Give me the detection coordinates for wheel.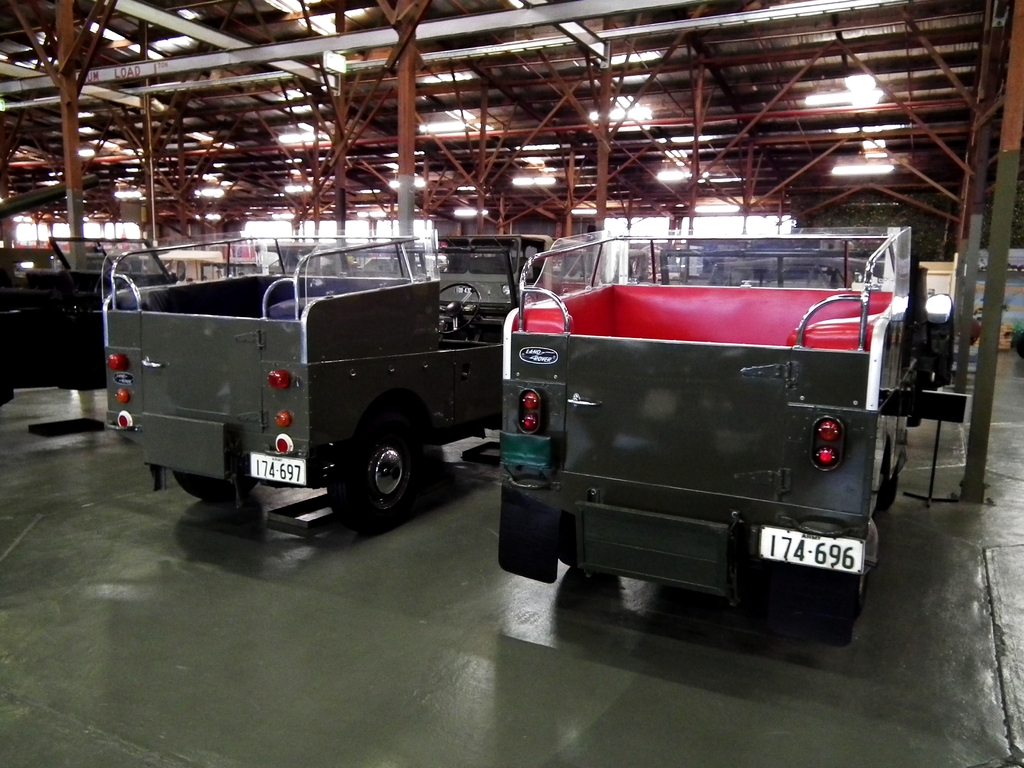
<bbox>814, 574, 863, 619</bbox>.
